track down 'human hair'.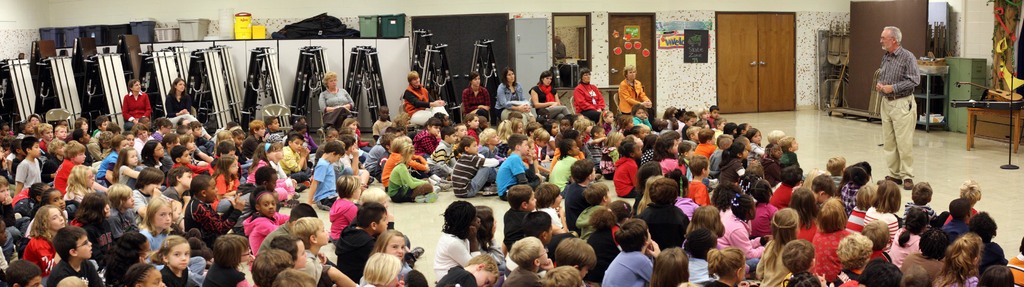
Tracked to 951,197,971,220.
